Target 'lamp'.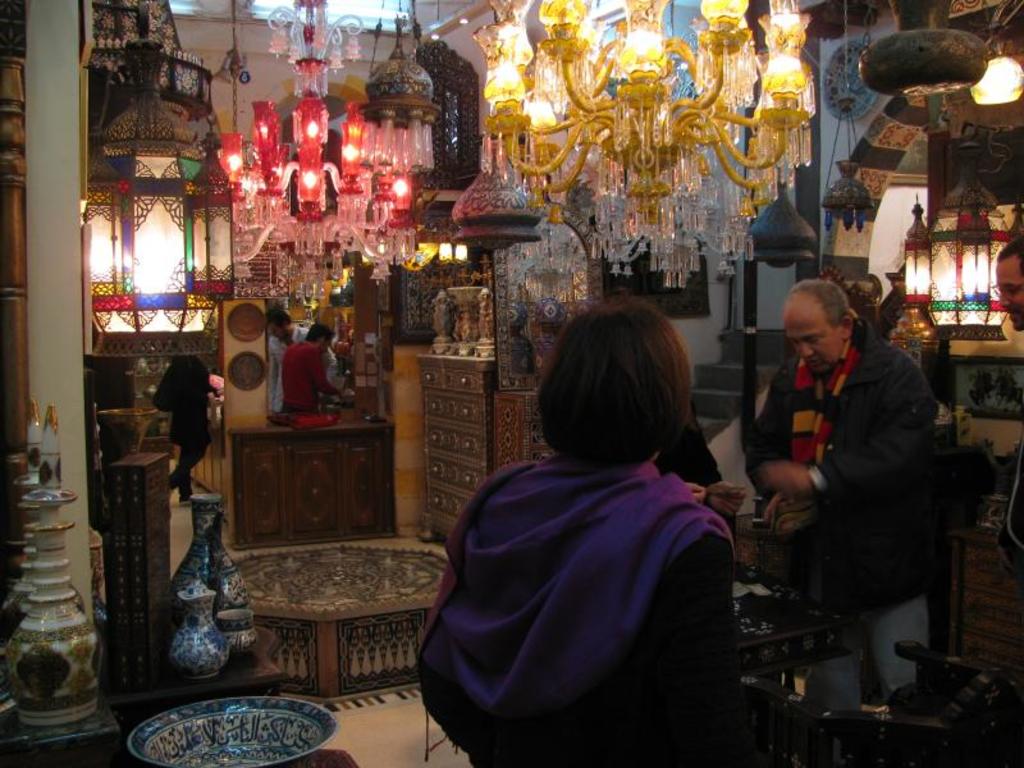
Target region: (326,270,356,310).
